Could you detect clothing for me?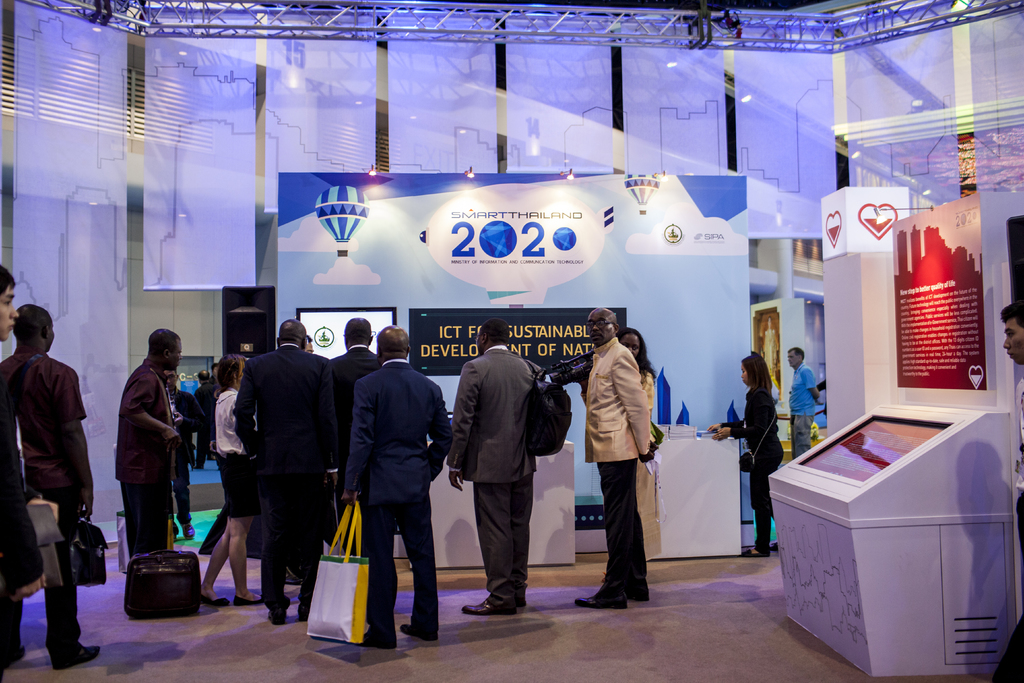
Detection result: <region>0, 349, 86, 662</region>.
